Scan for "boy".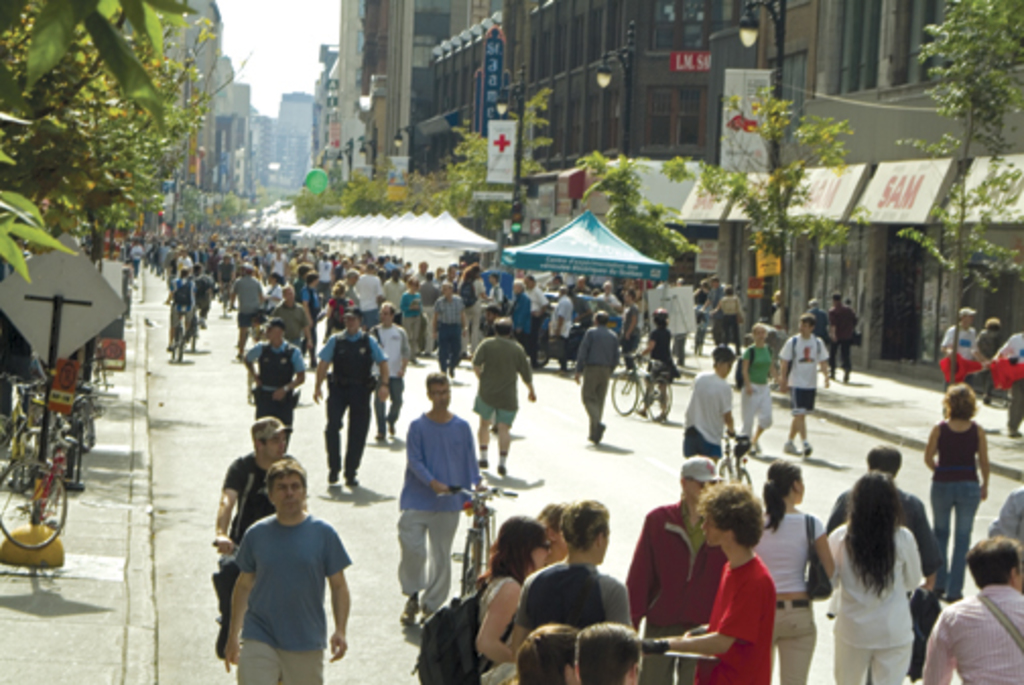
Scan result: Rect(512, 500, 634, 661).
